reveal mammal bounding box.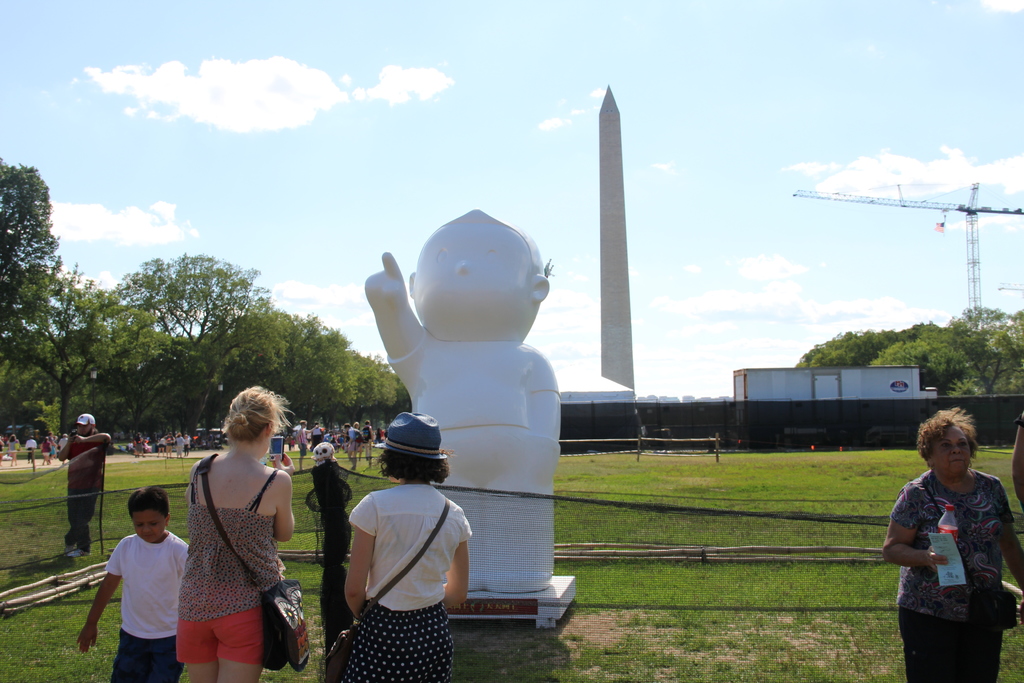
Revealed: 5,432,19,467.
